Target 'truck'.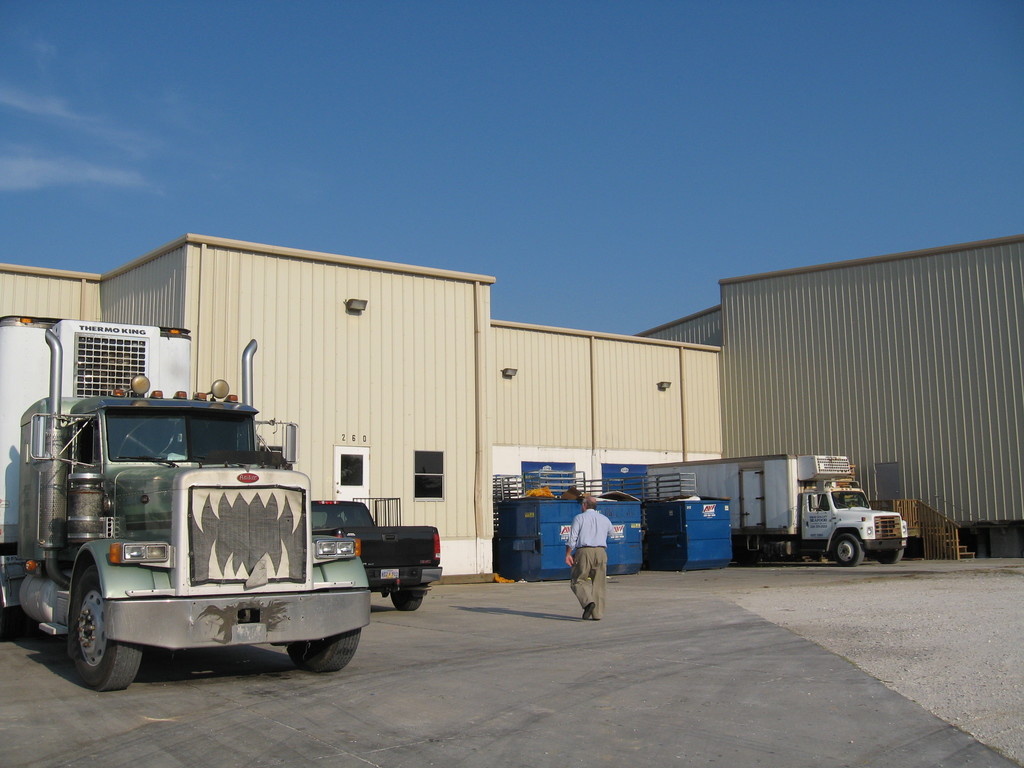
Target region: (641,452,908,567).
